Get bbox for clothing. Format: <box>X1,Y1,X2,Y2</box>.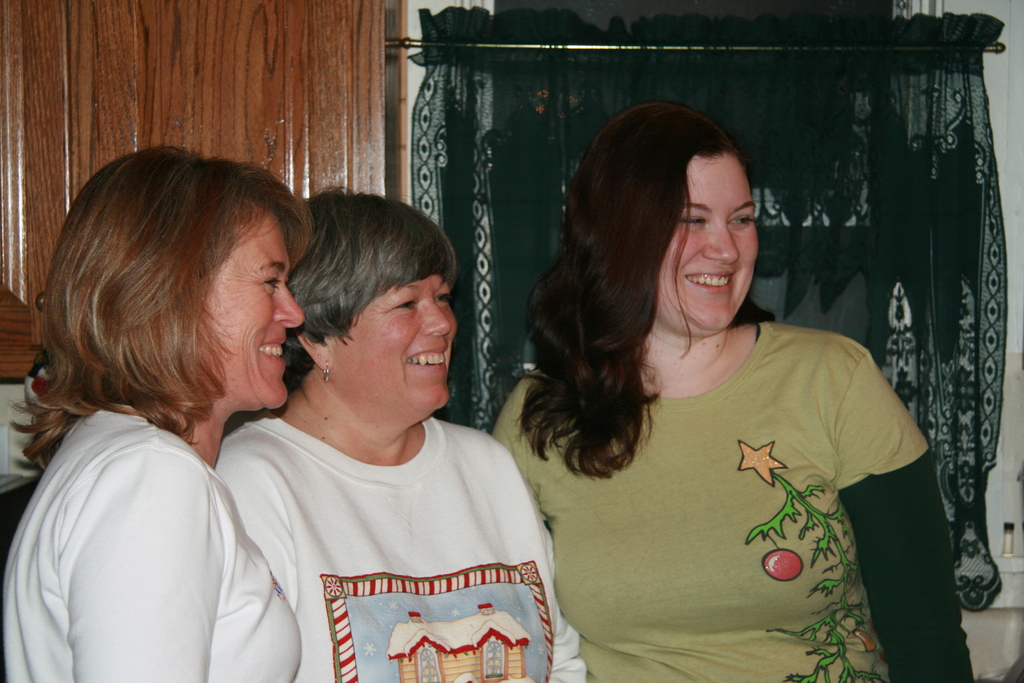
<box>512,287,921,666</box>.
